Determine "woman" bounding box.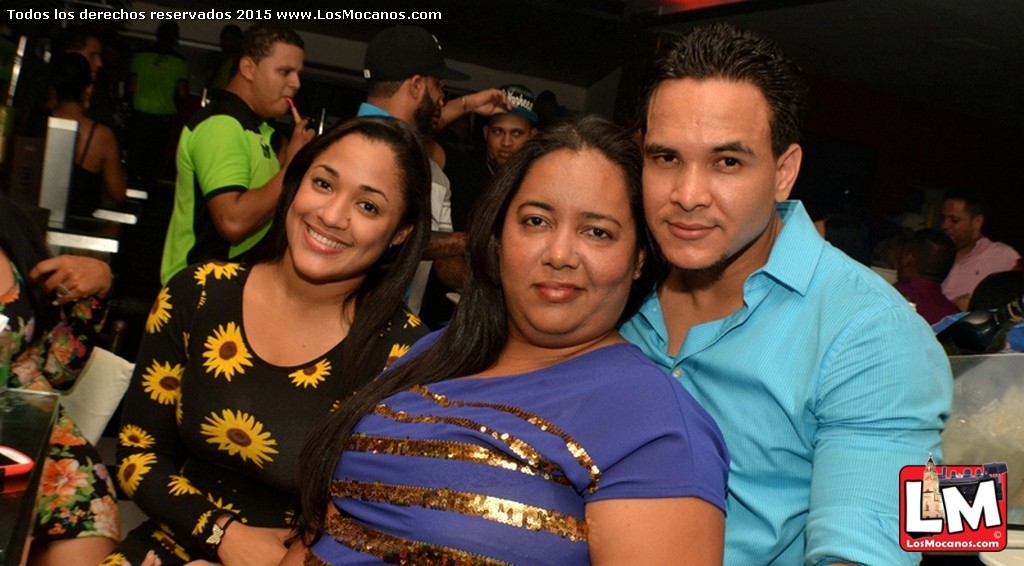
Determined: l=0, t=249, r=113, b=565.
